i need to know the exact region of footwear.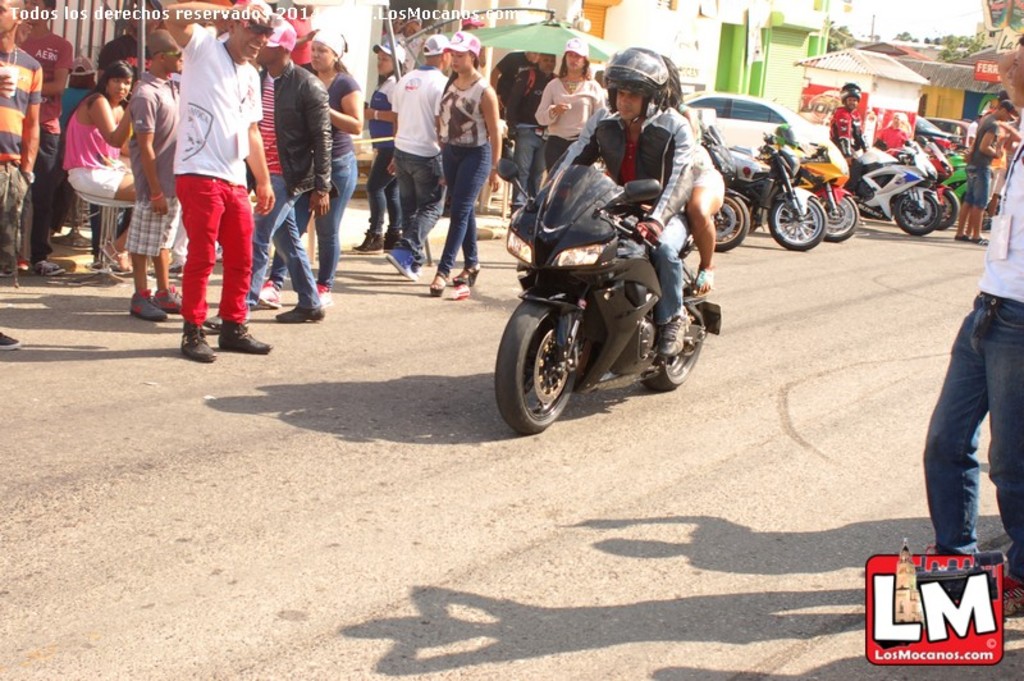
Region: Rect(215, 317, 271, 356).
